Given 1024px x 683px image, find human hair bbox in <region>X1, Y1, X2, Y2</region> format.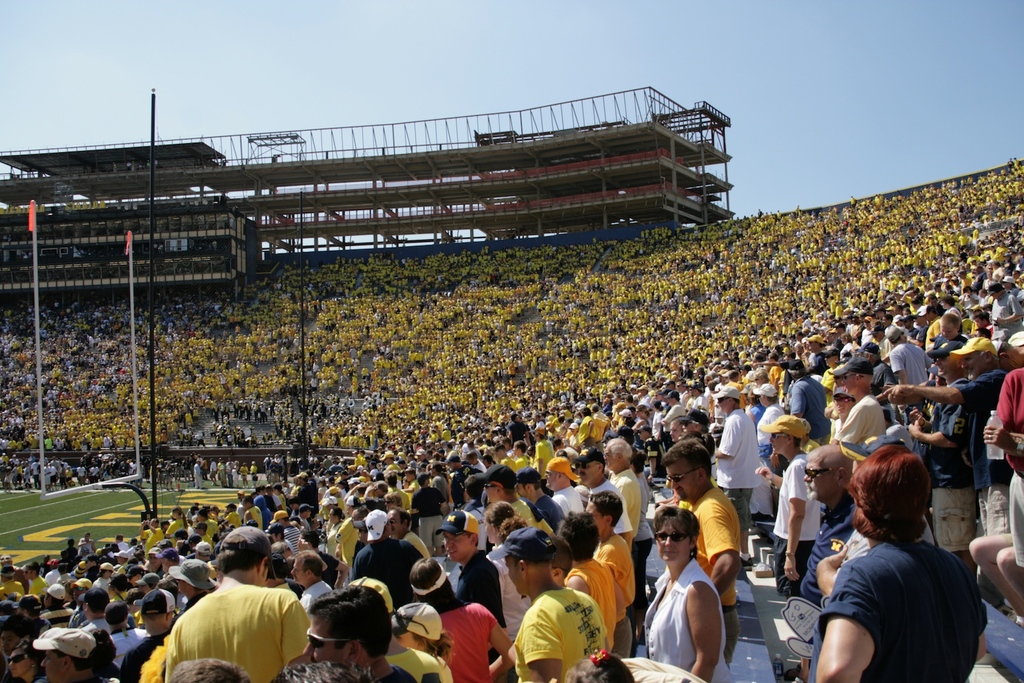
<region>309, 584, 394, 658</region>.
